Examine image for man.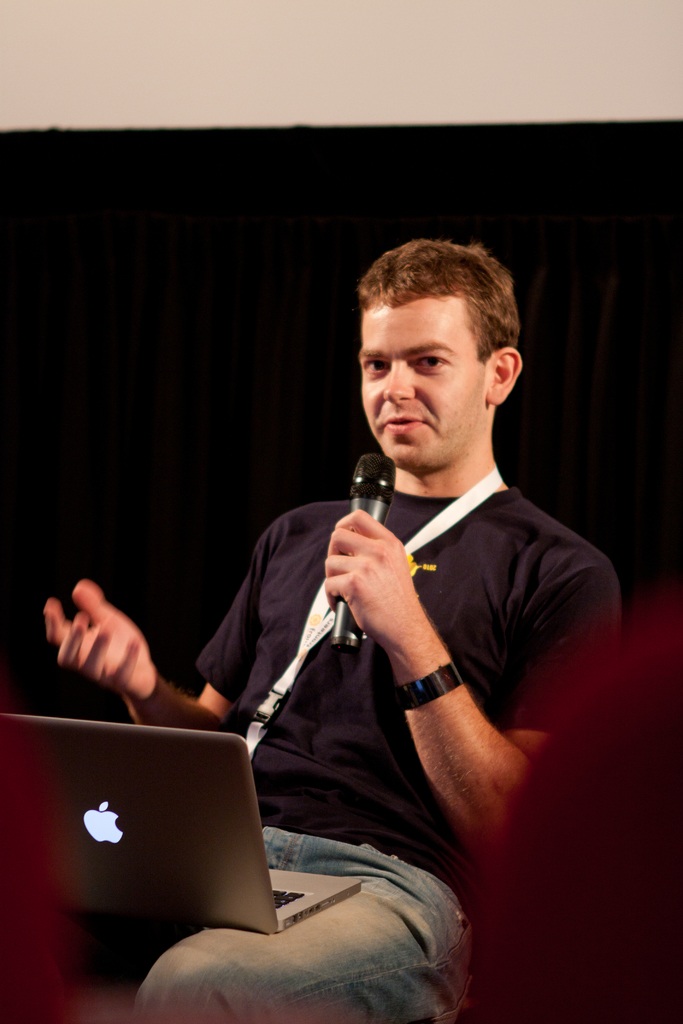
Examination result: left=46, top=236, right=614, bottom=1023.
